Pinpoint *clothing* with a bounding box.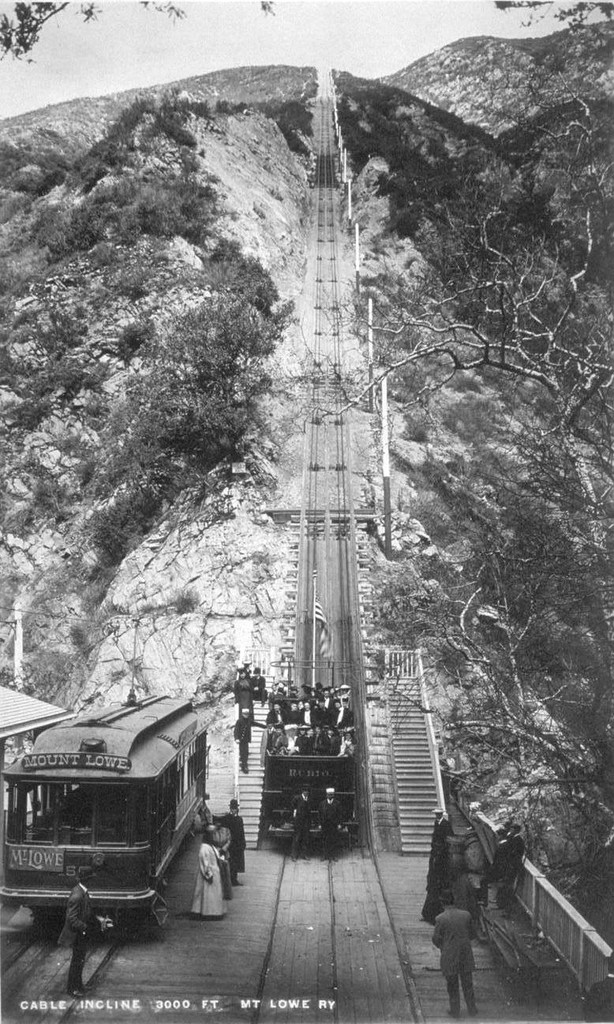
<region>286, 797, 314, 862</region>.
